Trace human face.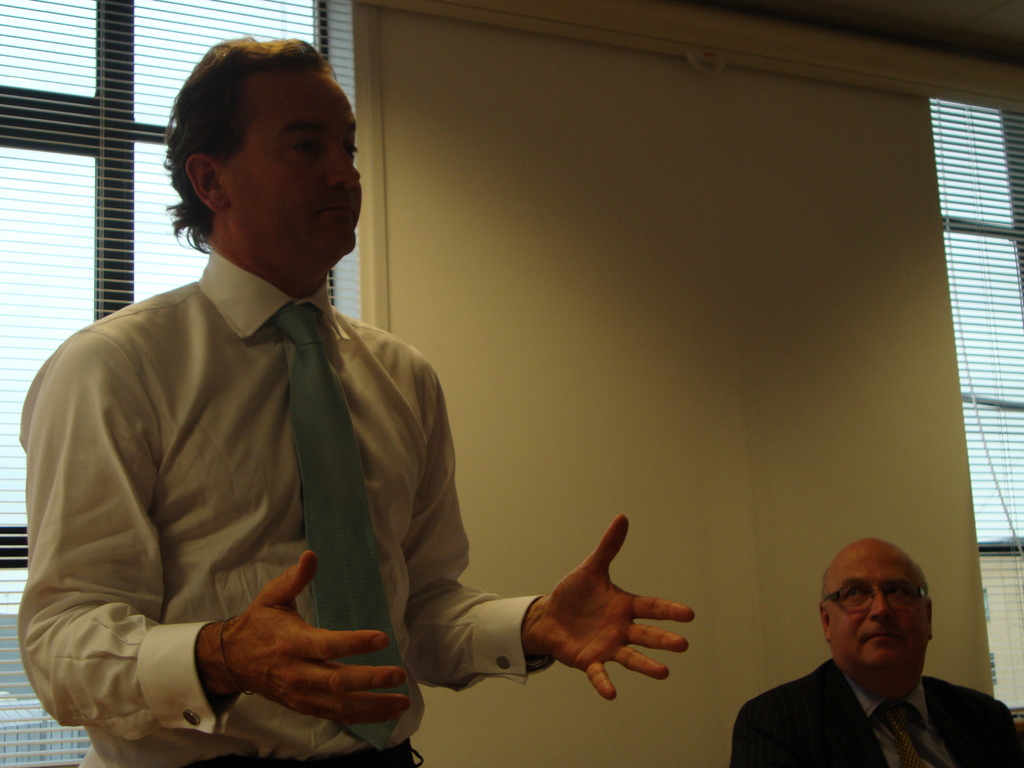
Traced to bbox=(830, 538, 927, 673).
